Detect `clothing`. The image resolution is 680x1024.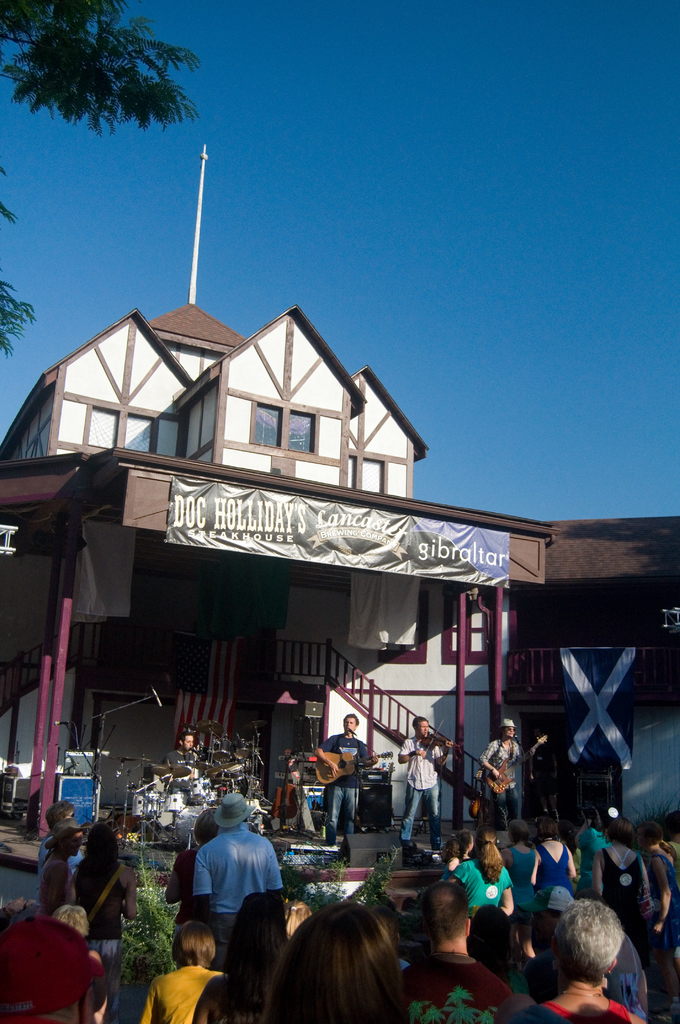
[left=140, top=956, right=232, bottom=1023].
